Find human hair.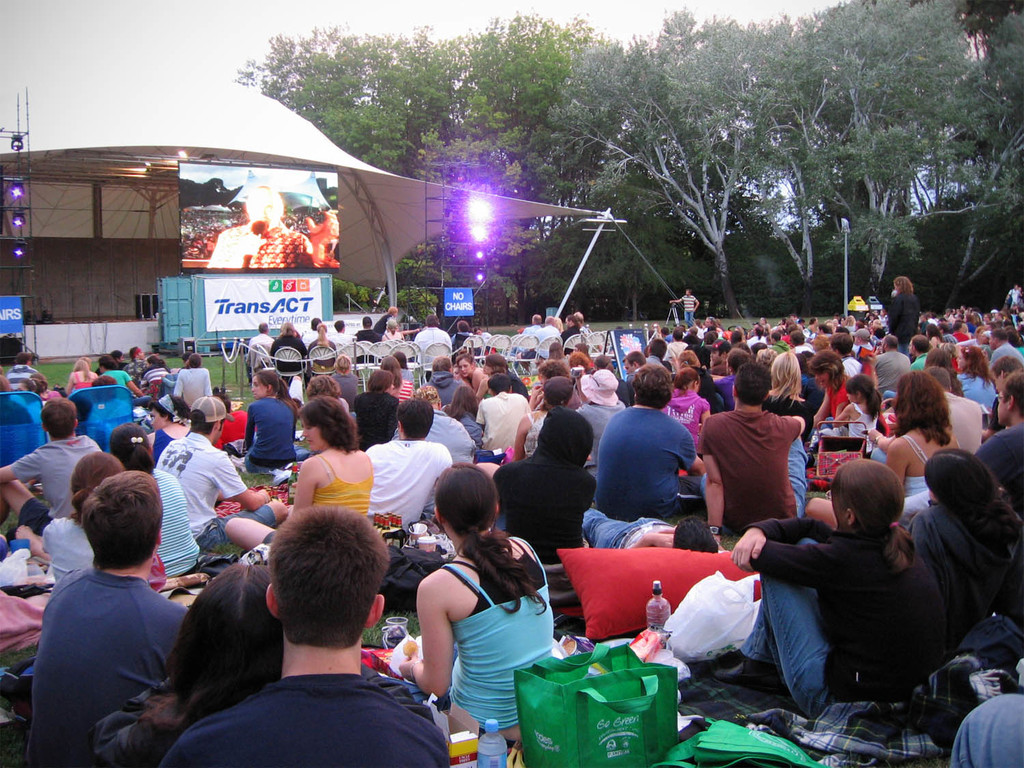
[106,421,156,473].
